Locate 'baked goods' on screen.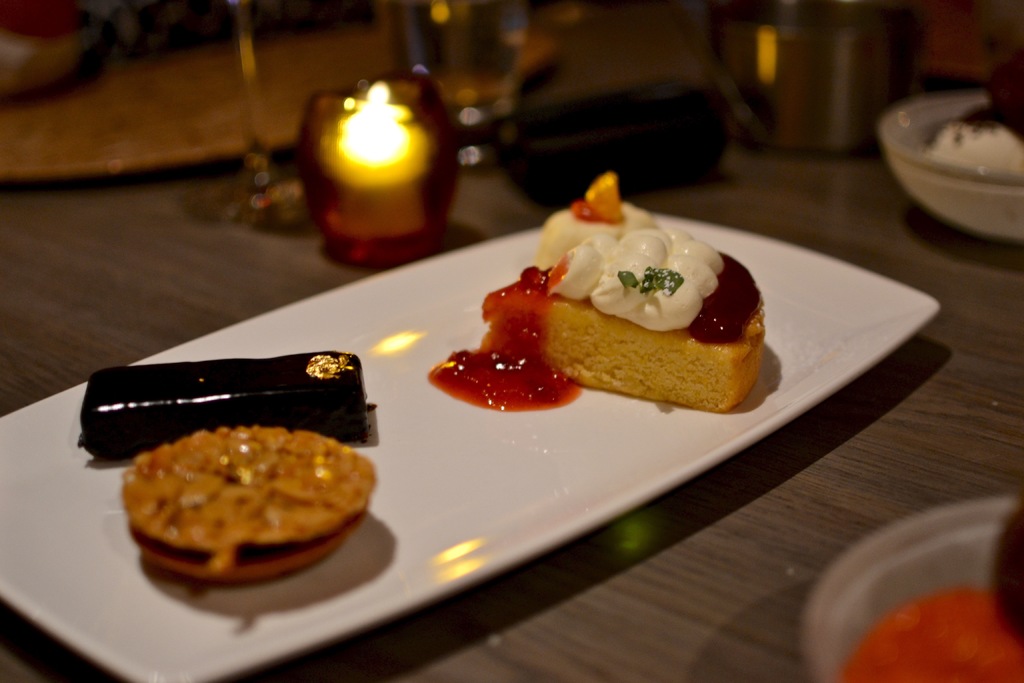
On screen at bbox(126, 434, 378, 593).
